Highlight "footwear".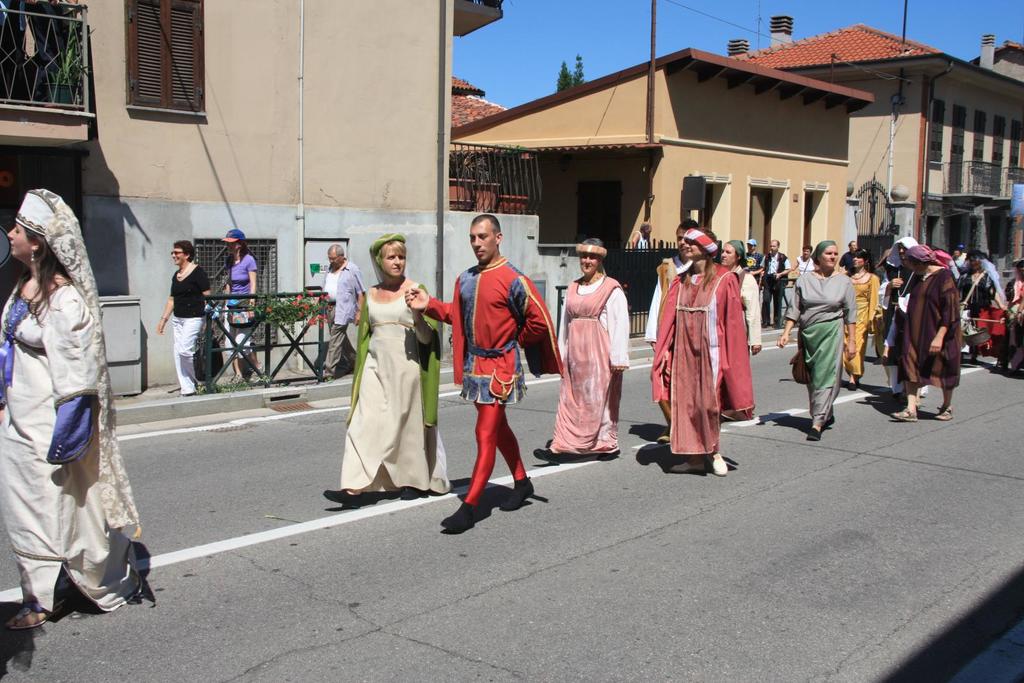
Highlighted region: (824, 413, 840, 428).
